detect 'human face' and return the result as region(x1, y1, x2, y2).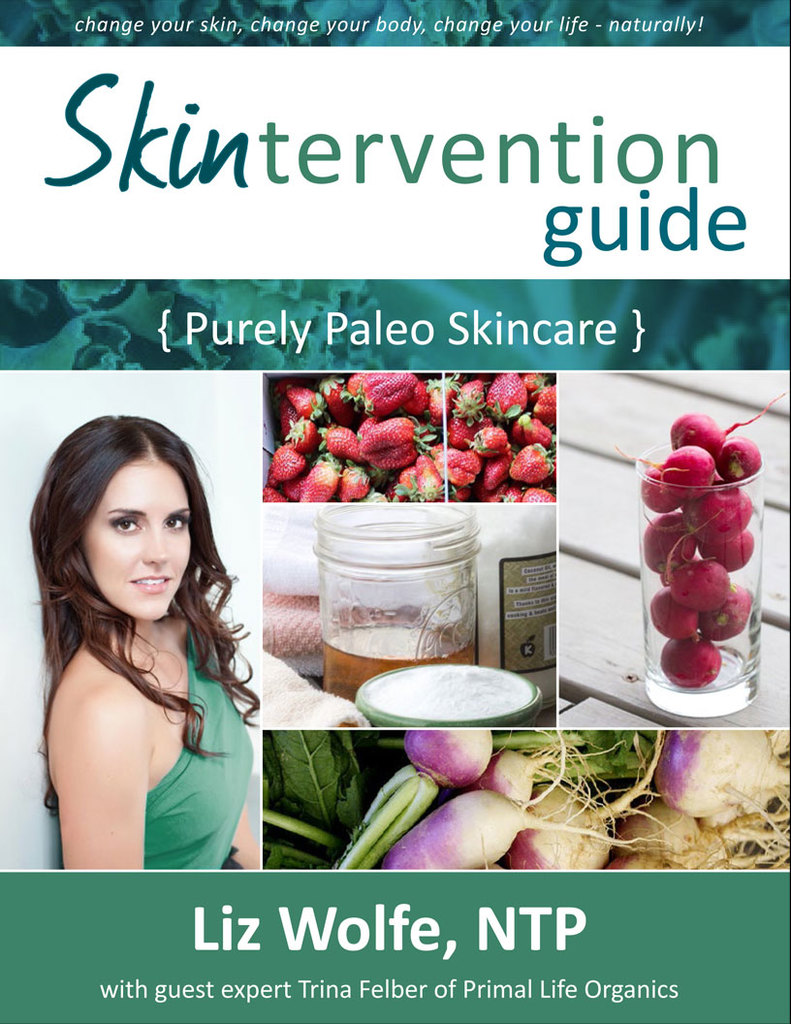
region(82, 463, 192, 622).
